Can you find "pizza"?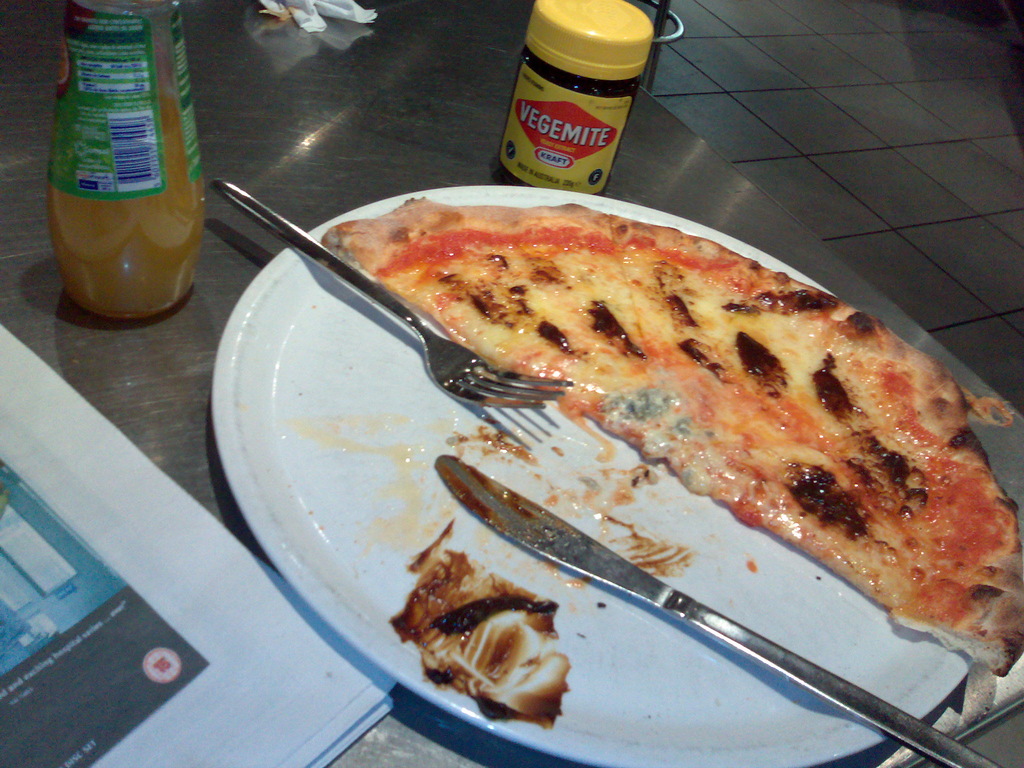
Yes, bounding box: Rect(314, 164, 1021, 644).
